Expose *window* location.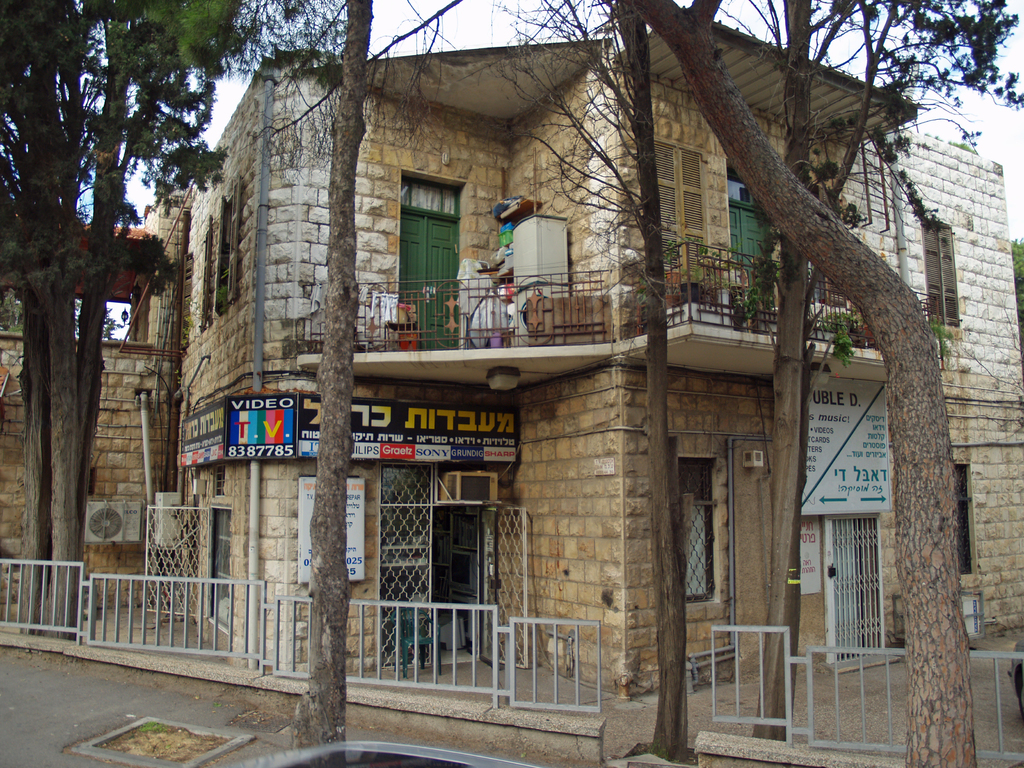
Exposed at Rect(672, 457, 719, 607).
